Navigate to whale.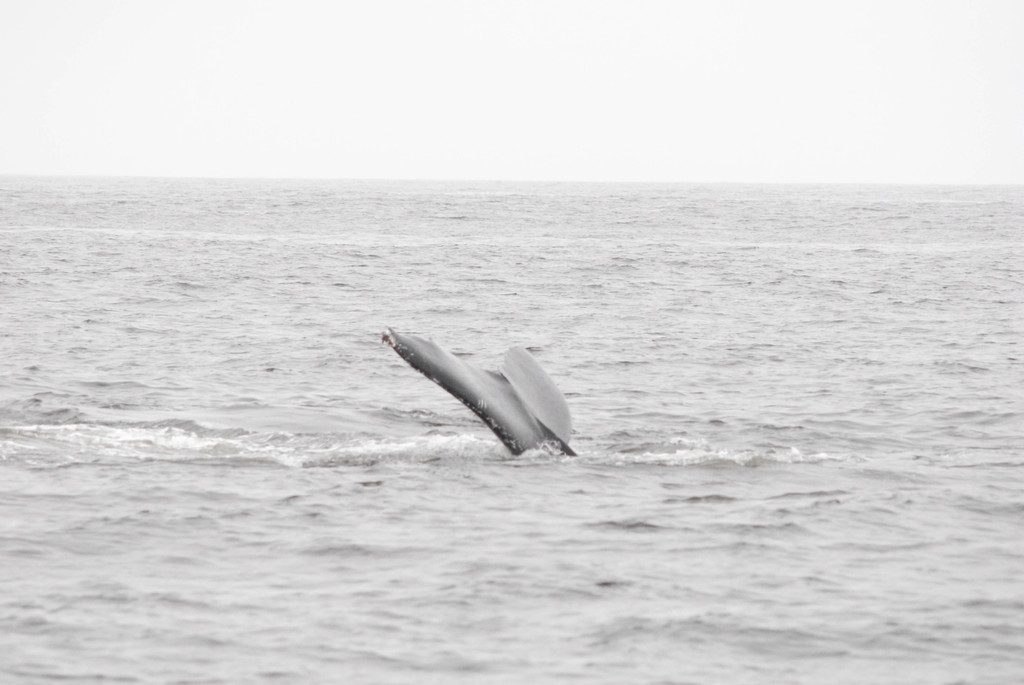
Navigation target: crop(379, 338, 573, 462).
